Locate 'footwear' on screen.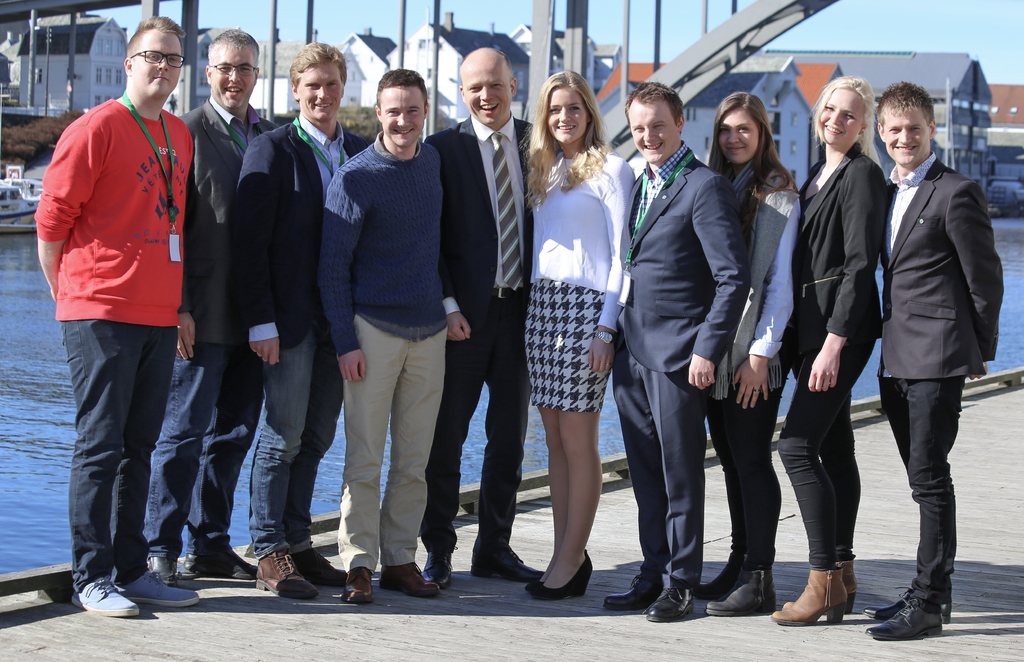
On screen at <region>147, 554, 180, 582</region>.
